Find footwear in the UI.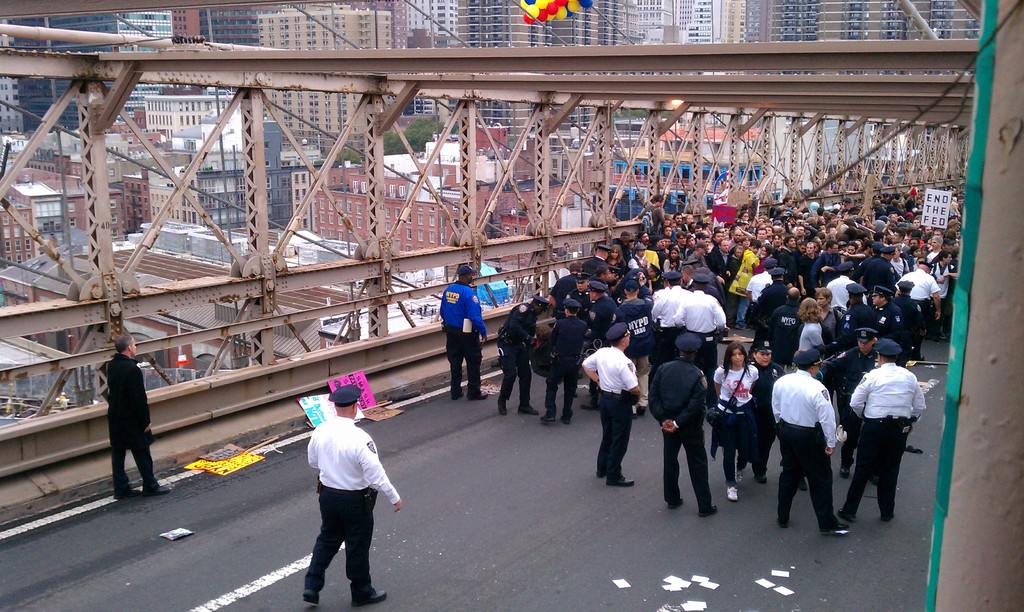
UI element at 631,410,639,421.
